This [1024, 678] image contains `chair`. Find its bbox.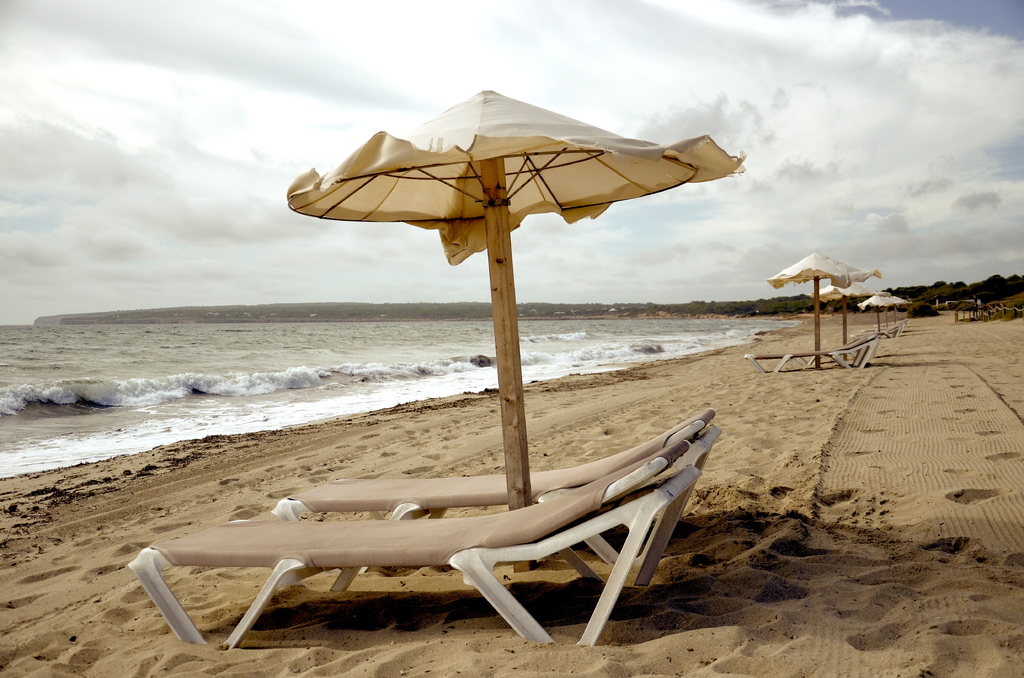
locate(741, 329, 881, 376).
